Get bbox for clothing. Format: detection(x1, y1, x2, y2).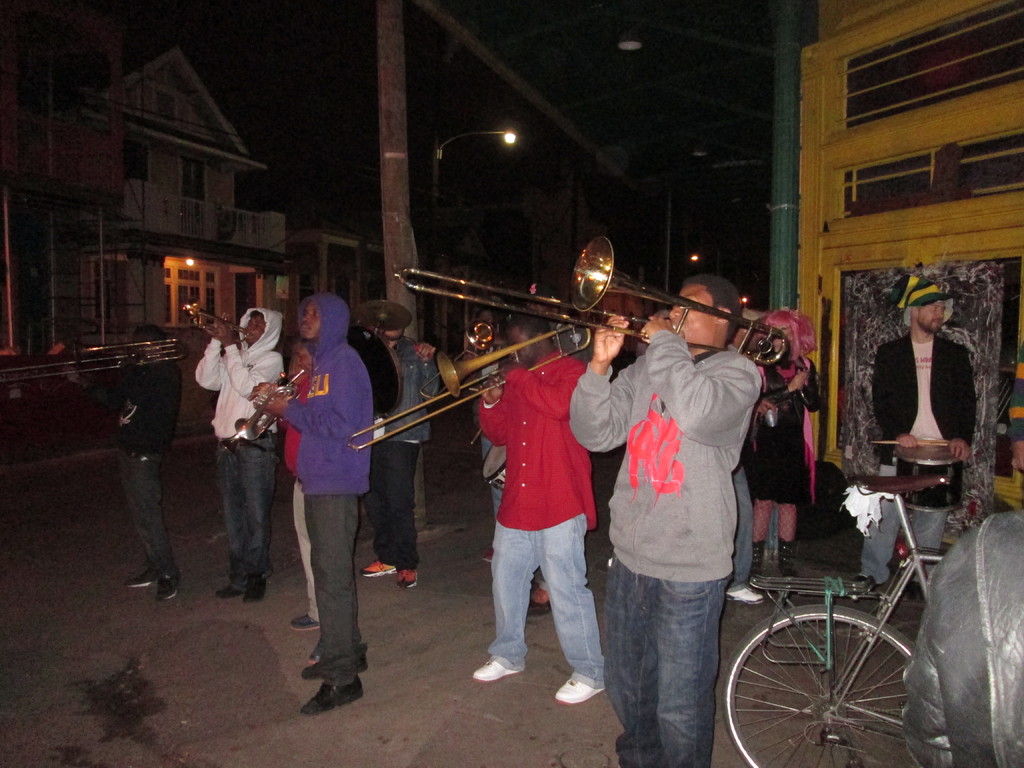
detection(374, 425, 420, 593).
